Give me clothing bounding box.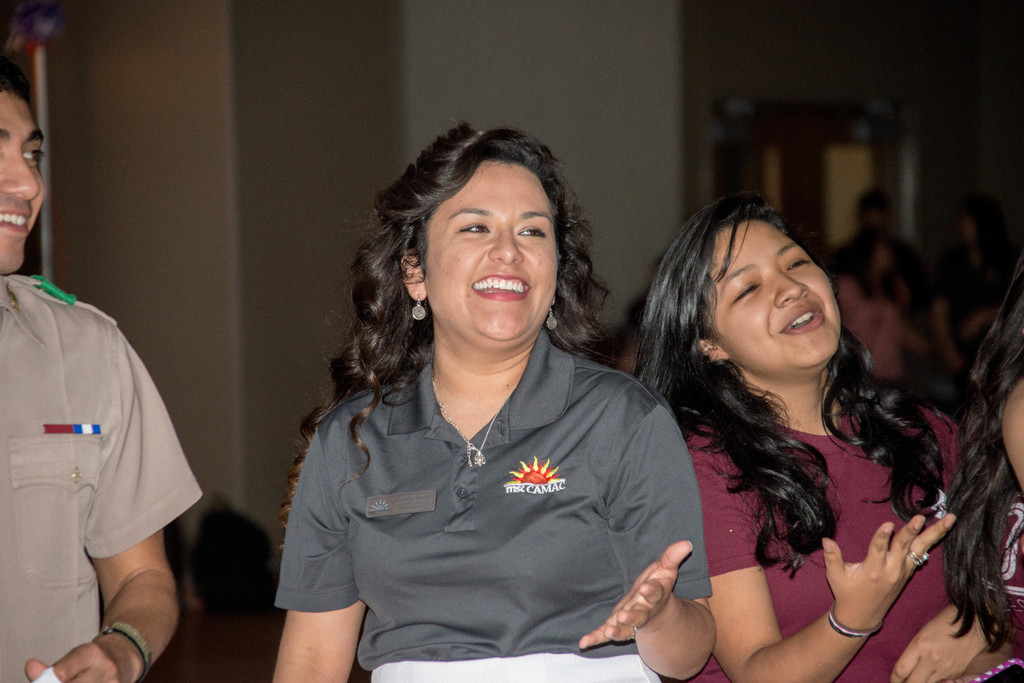
(685,421,961,682).
